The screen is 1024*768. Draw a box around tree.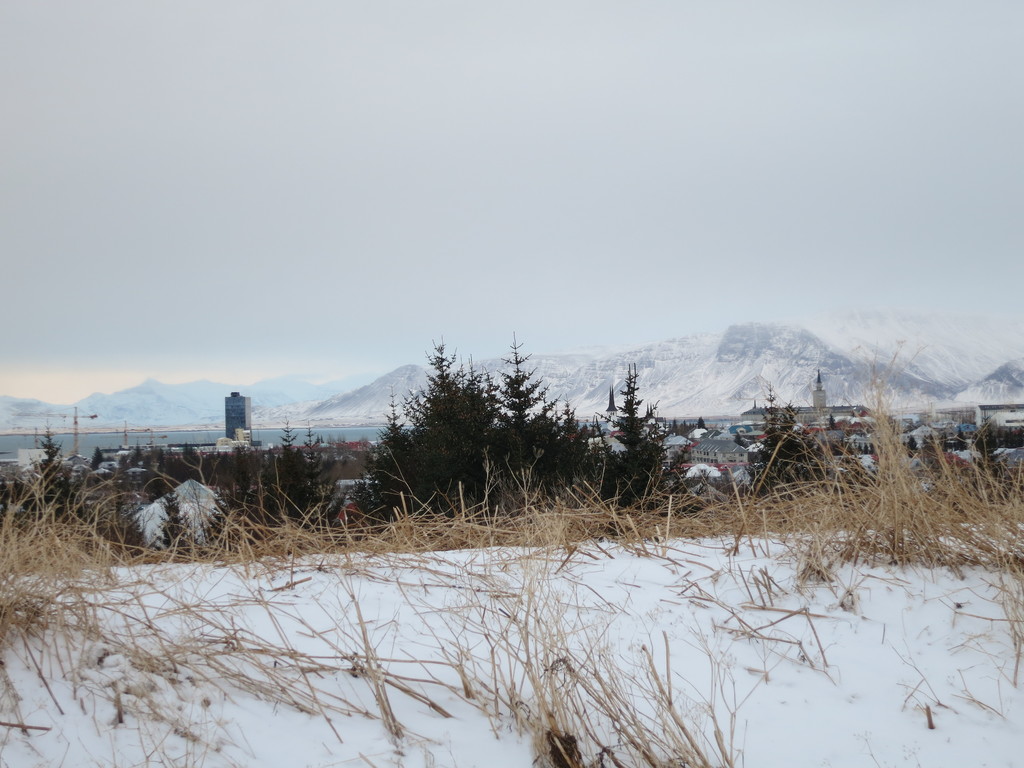
box(28, 410, 77, 545).
